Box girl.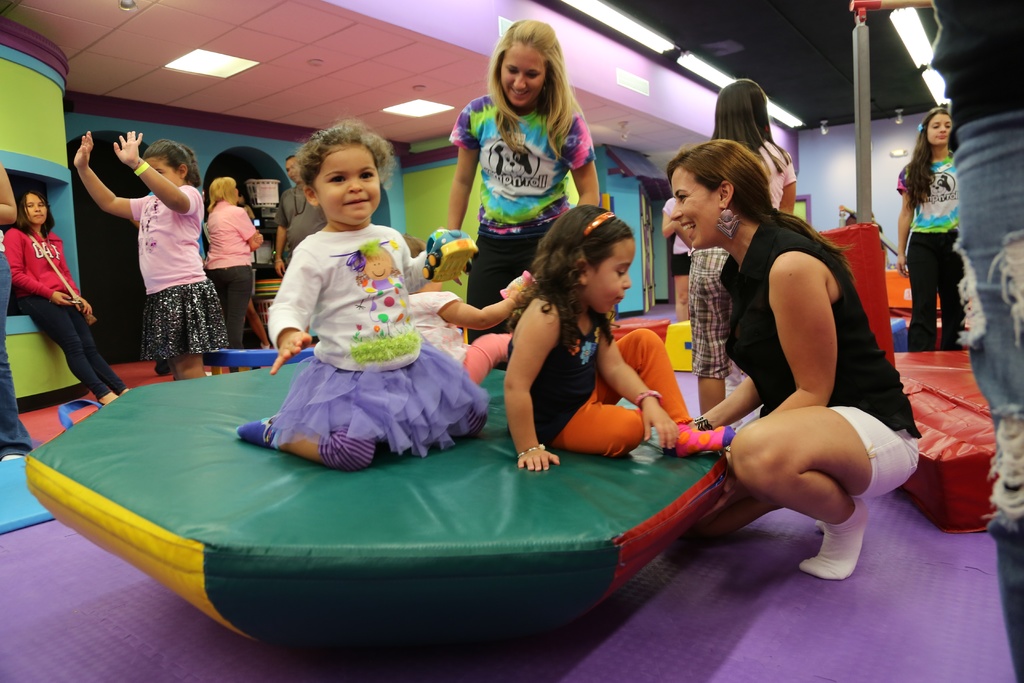
[895, 105, 970, 350].
